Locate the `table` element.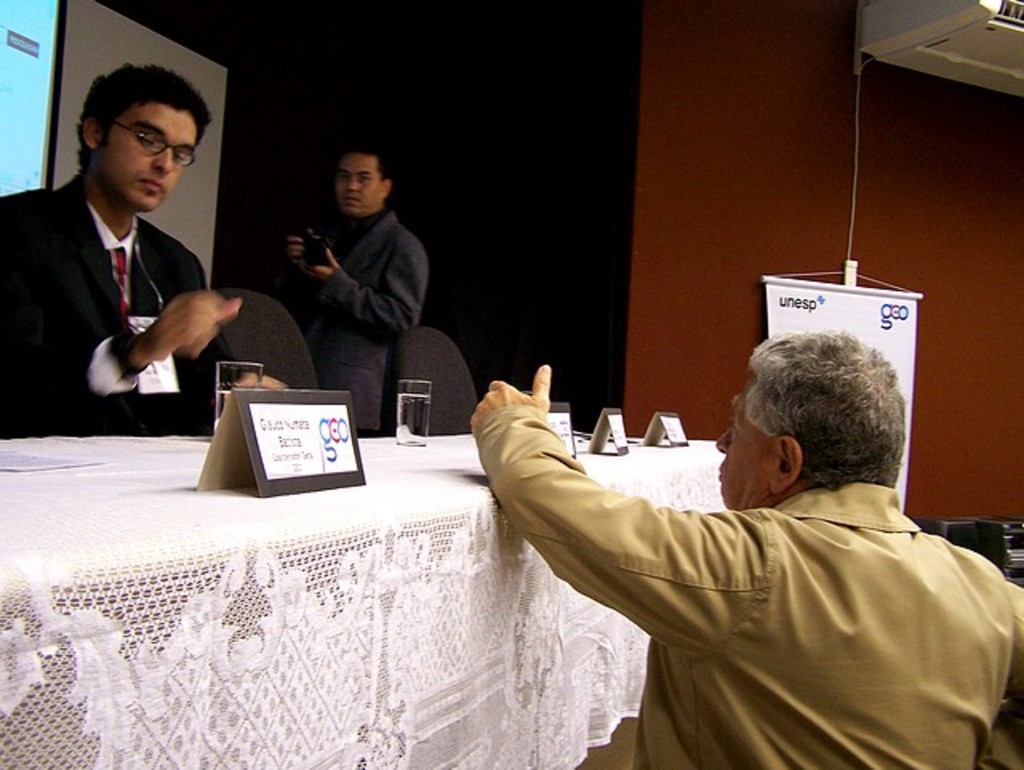
Element bbox: 0 439 717 768.
